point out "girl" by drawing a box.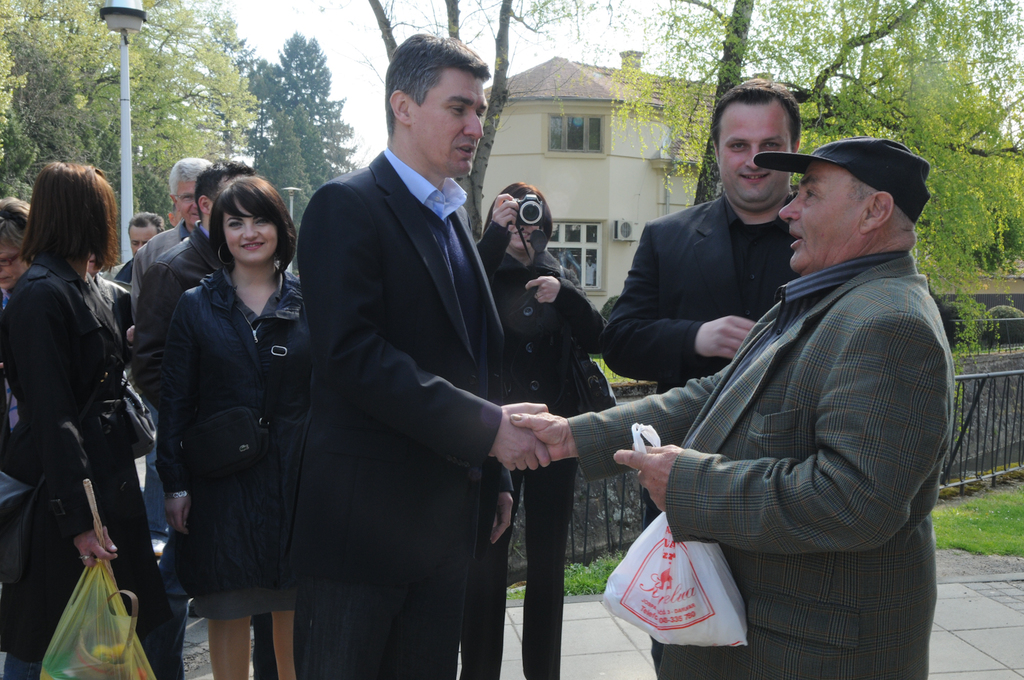
rect(159, 178, 304, 679).
